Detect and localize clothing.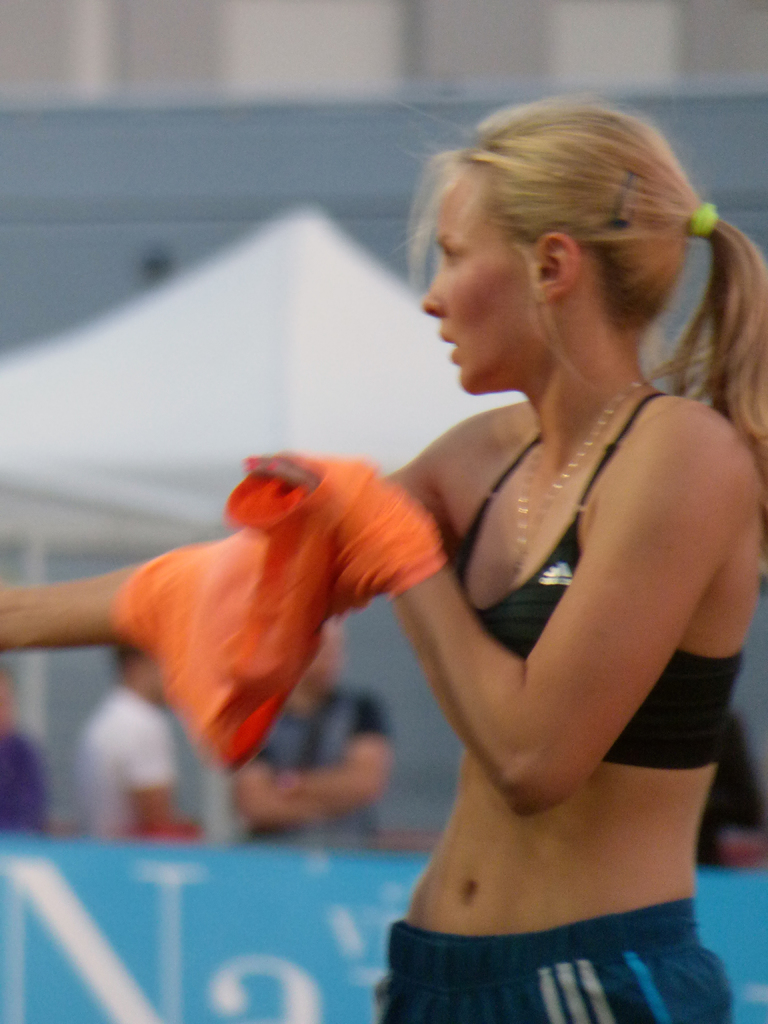
Localized at BBox(0, 728, 47, 833).
